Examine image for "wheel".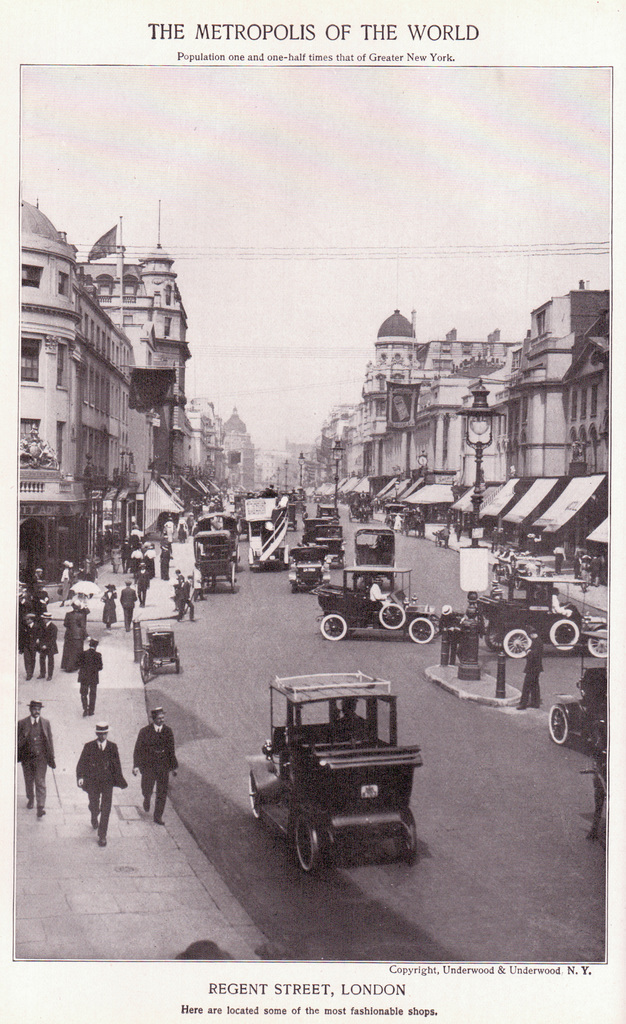
Examination result: pyautogui.locateOnScreen(375, 603, 405, 622).
